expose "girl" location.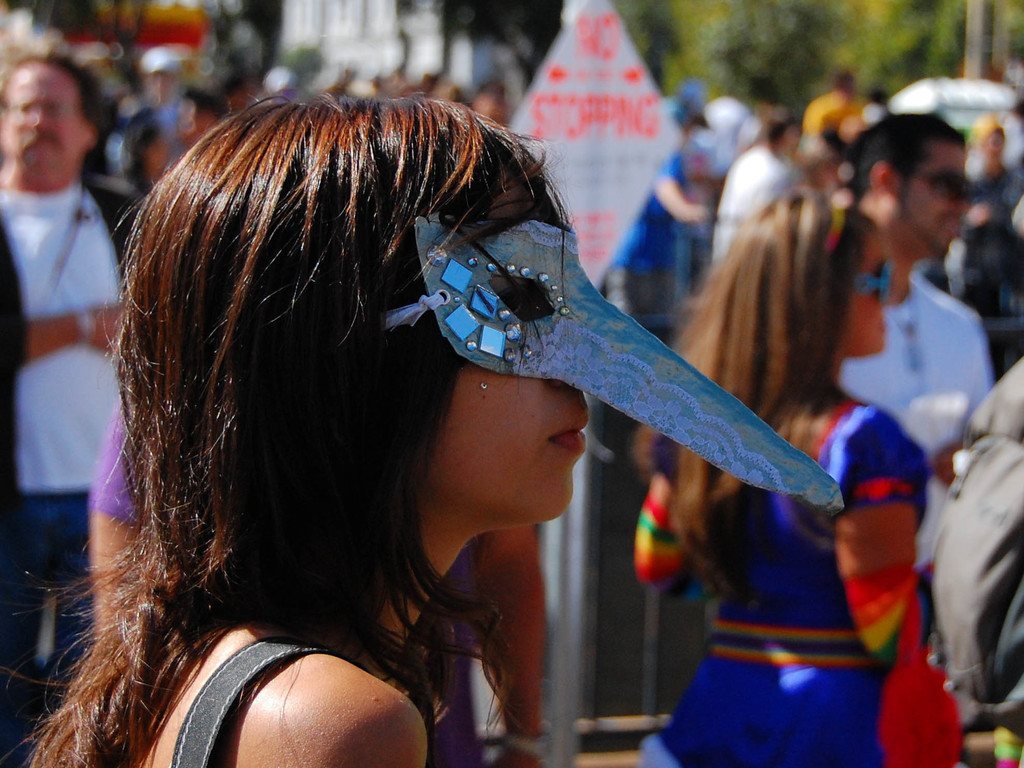
Exposed at bbox(636, 191, 962, 767).
